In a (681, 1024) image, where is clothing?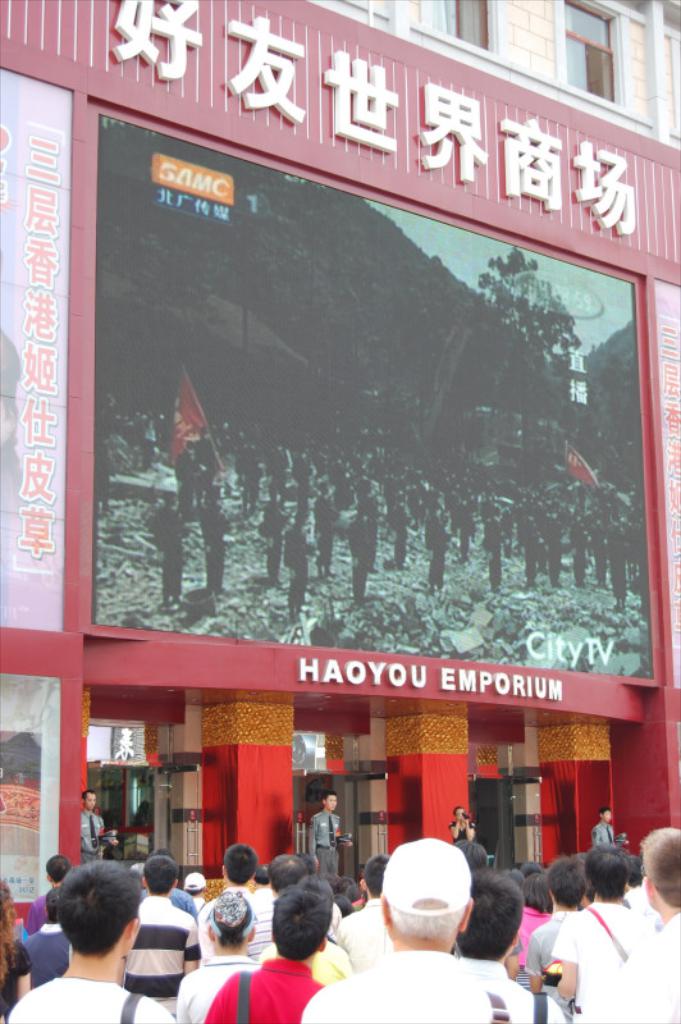
(268,502,282,573).
